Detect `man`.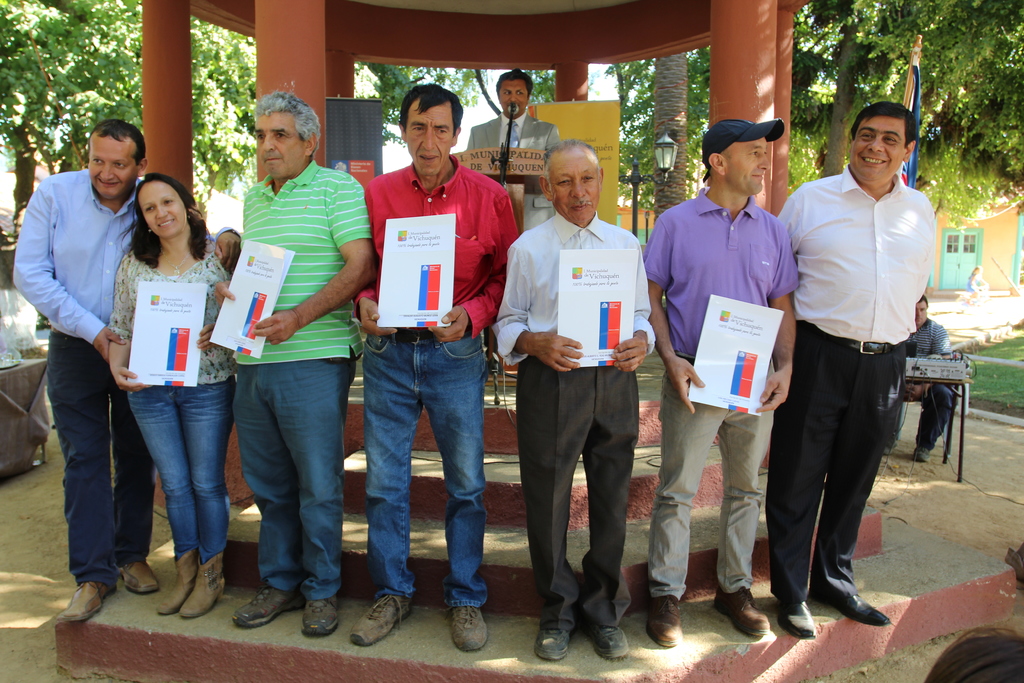
Detected at l=641, t=106, r=805, b=648.
